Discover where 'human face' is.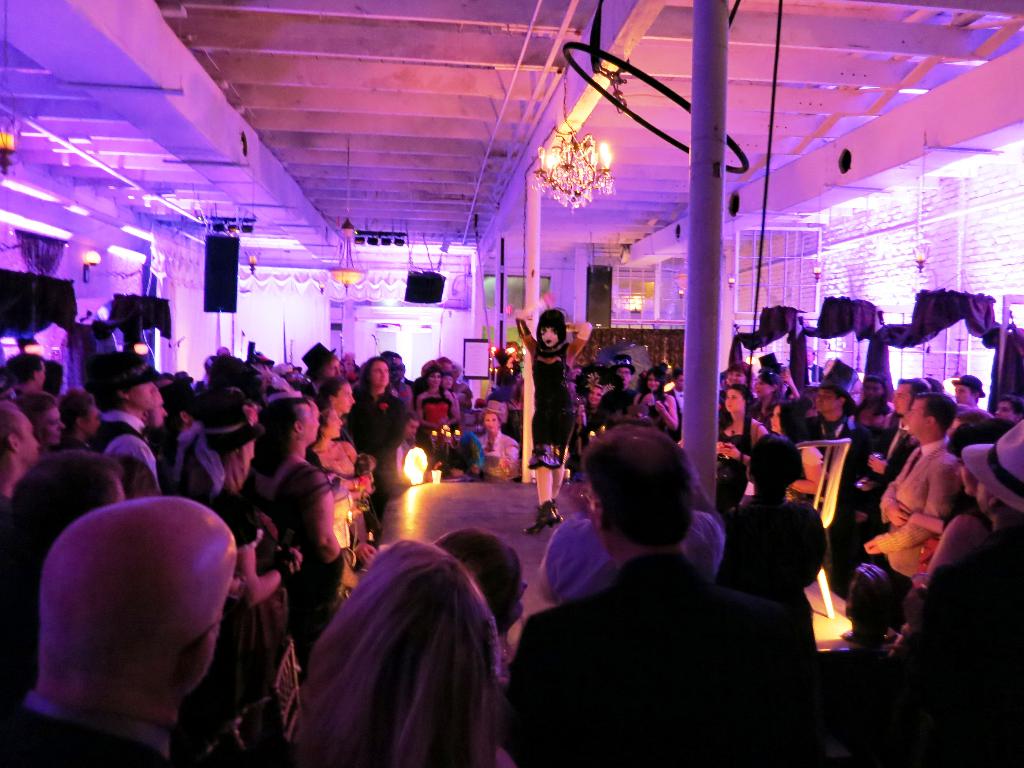
Discovered at {"left": 724, "top": 395, "right": 744, "bottom": 415}.
